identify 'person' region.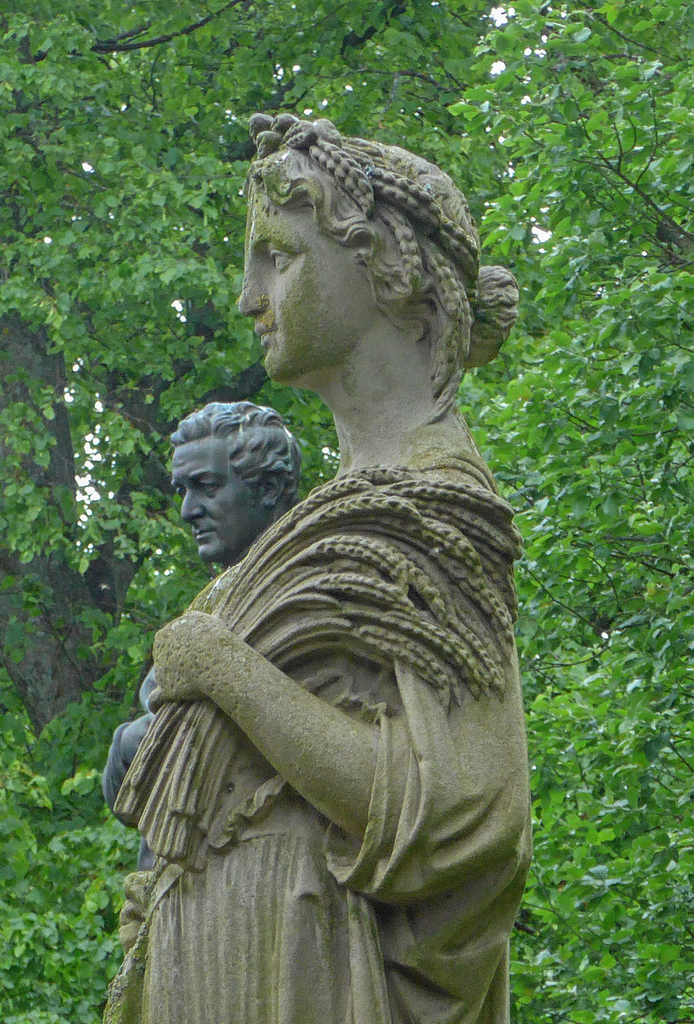
Region: detection(102, 104, 547, 1023).
